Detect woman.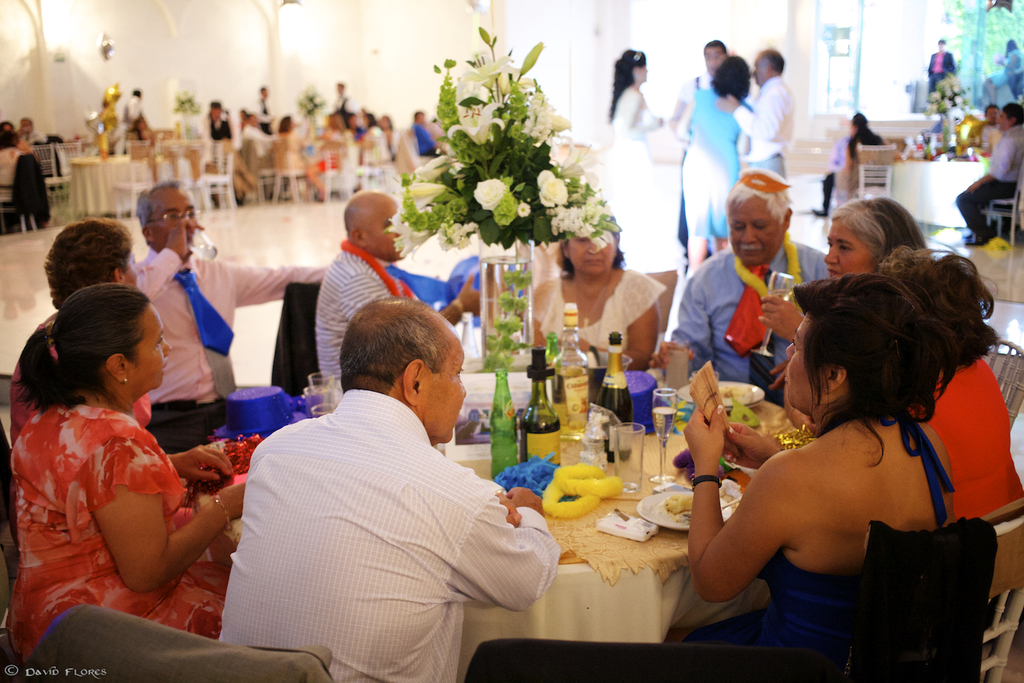
Detected at 274/113/324/203.
